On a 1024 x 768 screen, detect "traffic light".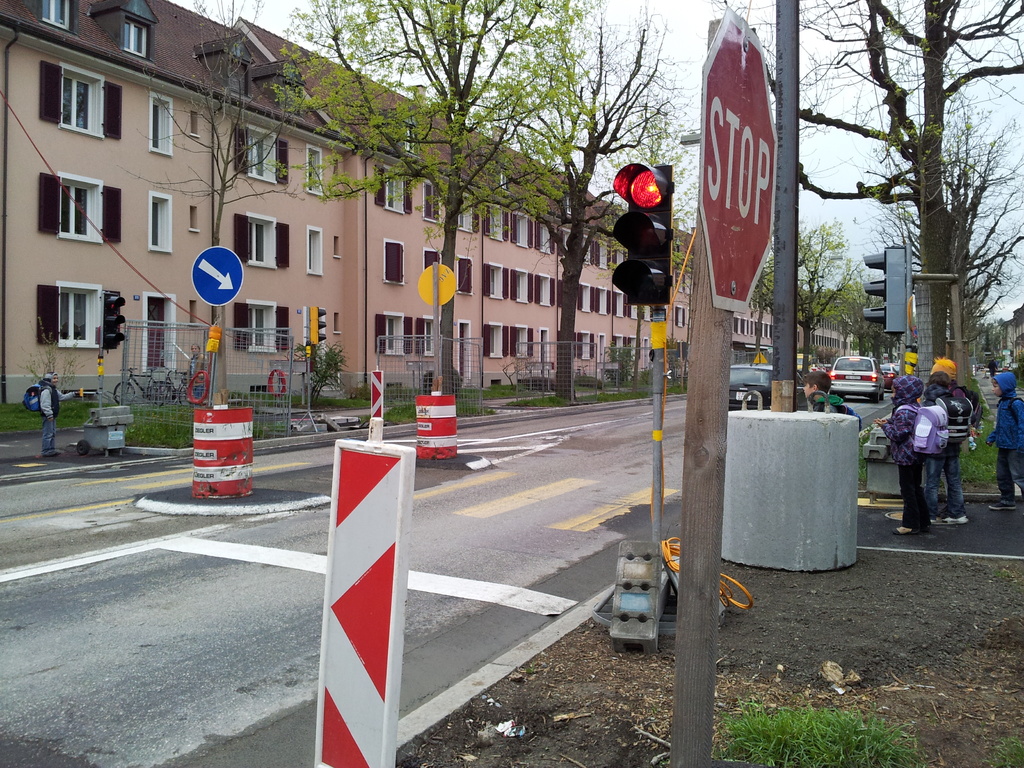
region(611, 162, 672, 308).
